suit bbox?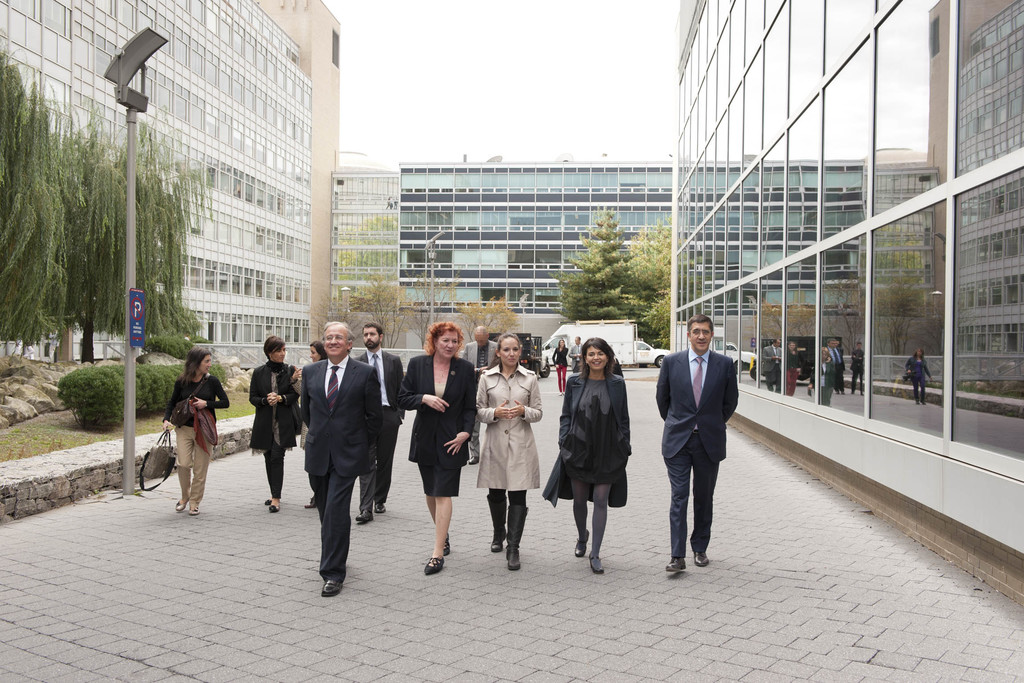
[356, 347, 403, 507]
